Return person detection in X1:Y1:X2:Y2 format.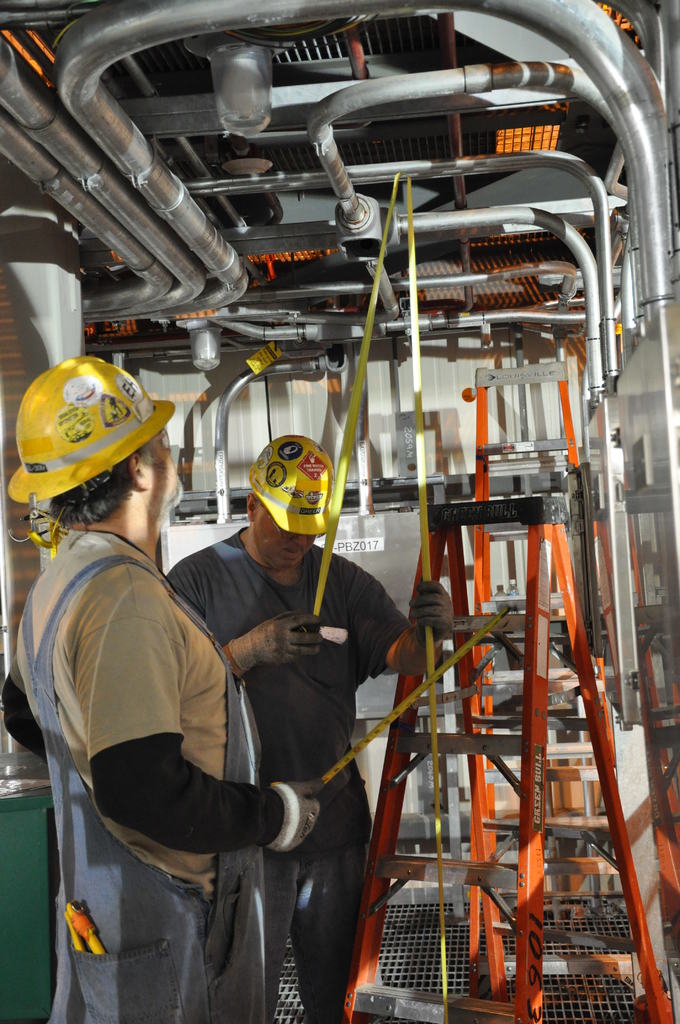
12:379:257:1011.
